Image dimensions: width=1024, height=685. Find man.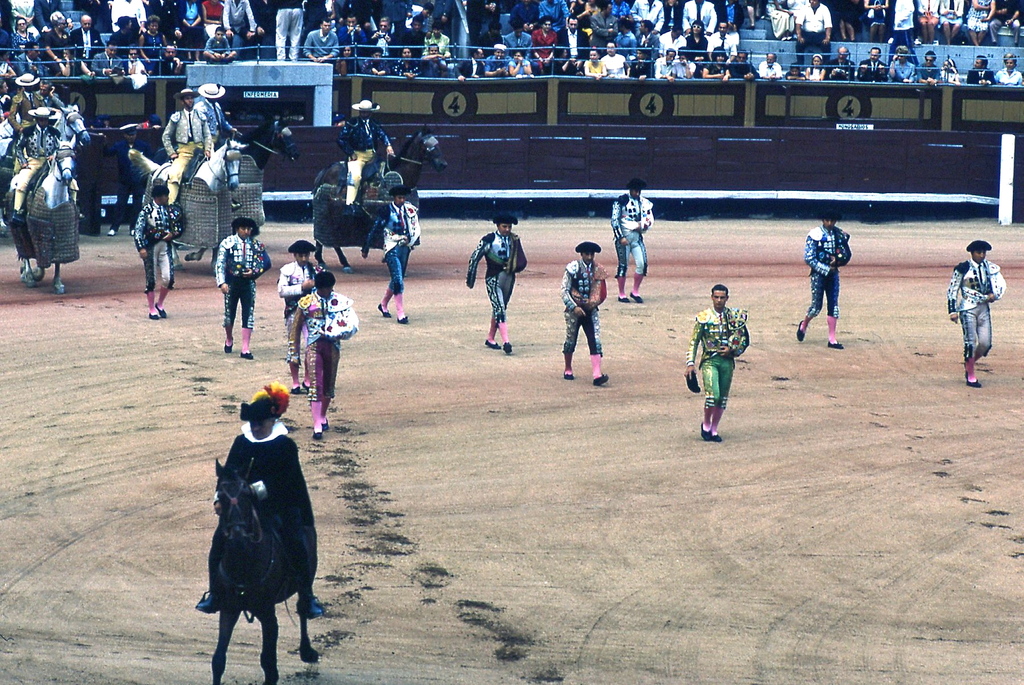
locate(682, 0, 714, 32).
